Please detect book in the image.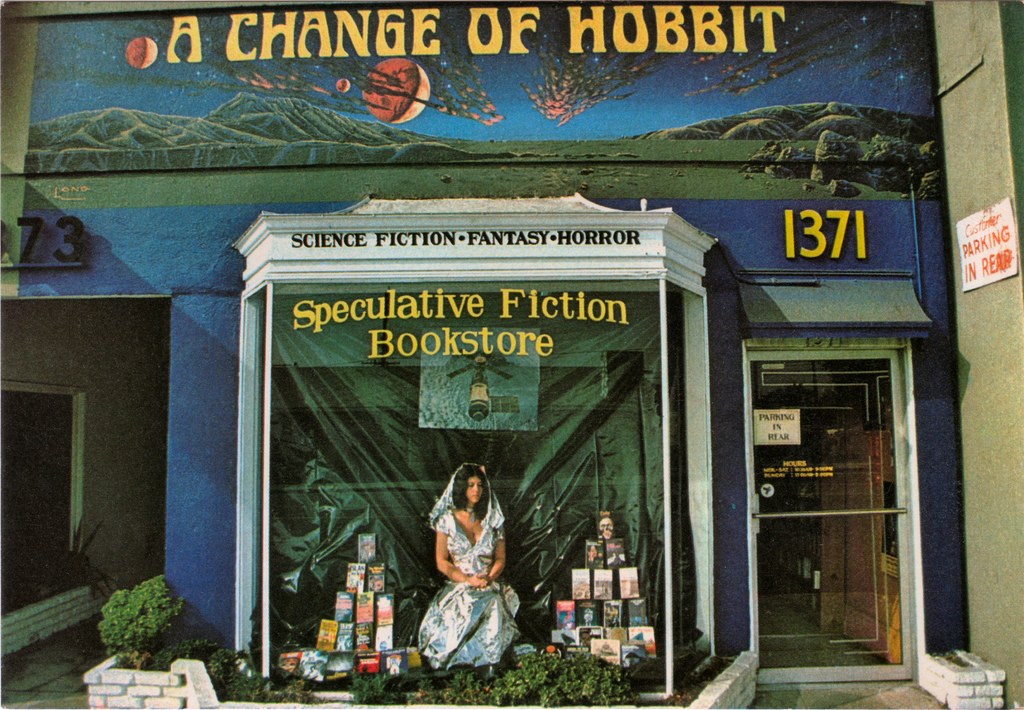
[x1=344, y1=566, x2=370, y2=596].
